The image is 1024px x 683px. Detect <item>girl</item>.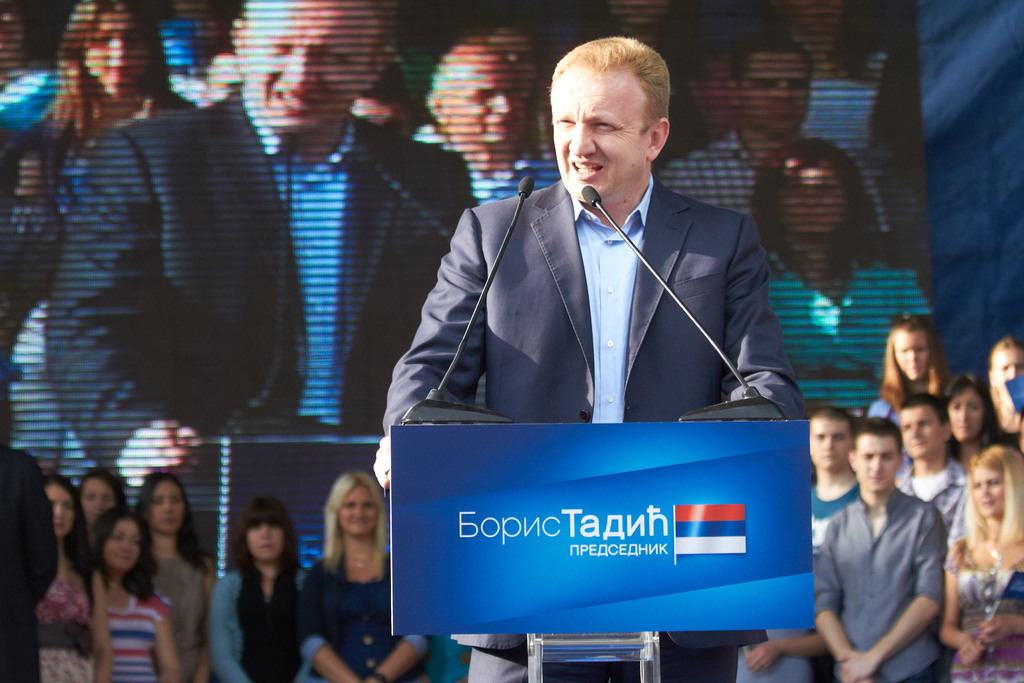
Detection: box(302, 454, 430, 682).
